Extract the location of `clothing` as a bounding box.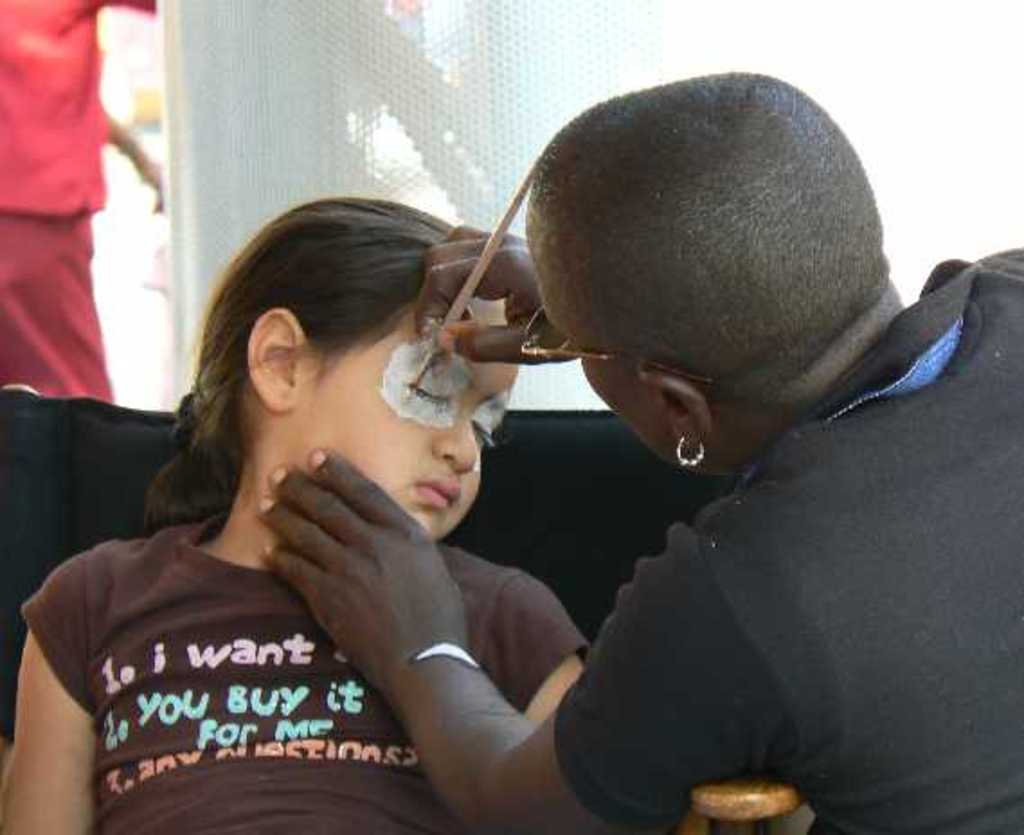
left=558, top=248, right=1022, bottom=833.
